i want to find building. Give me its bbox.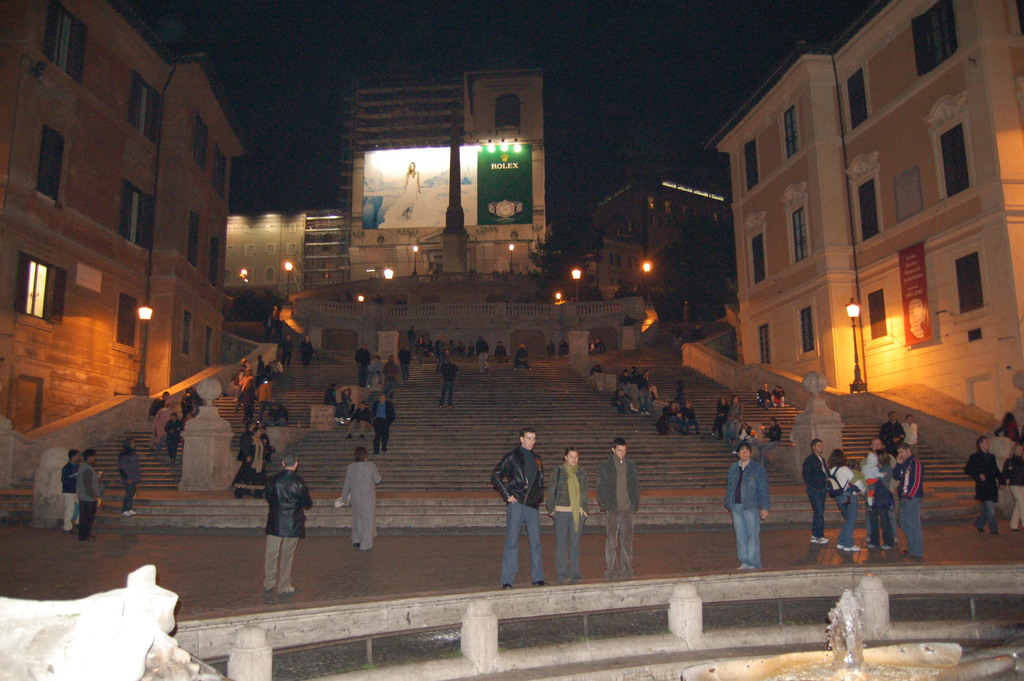
Rect(226, 211, 303, 297).
